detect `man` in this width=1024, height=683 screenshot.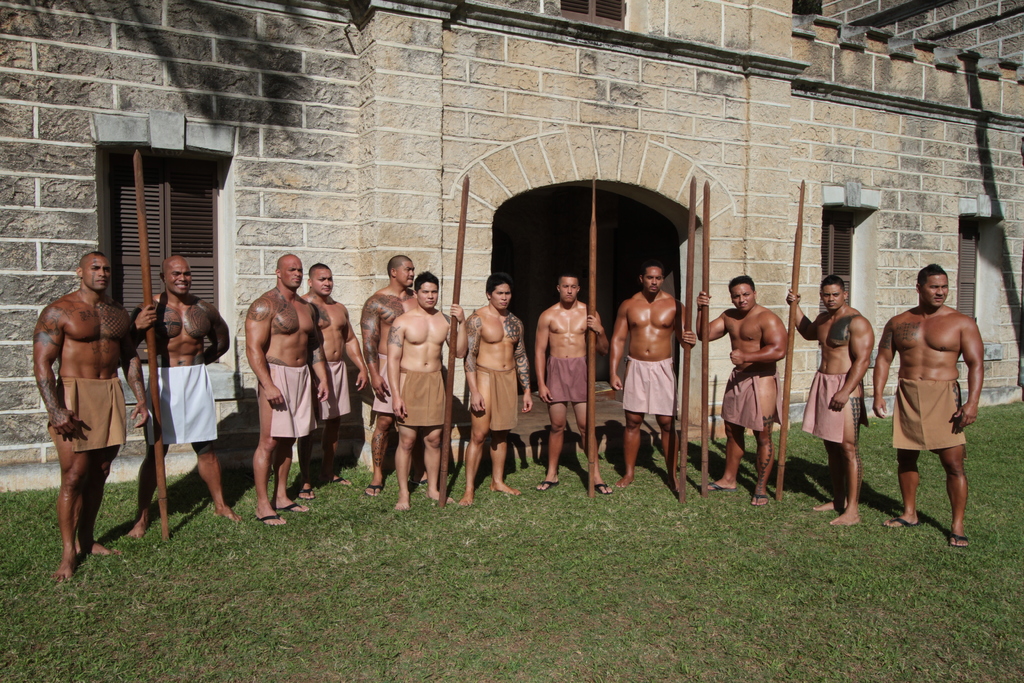
Detection: <box>850,253,984,534</box>.
